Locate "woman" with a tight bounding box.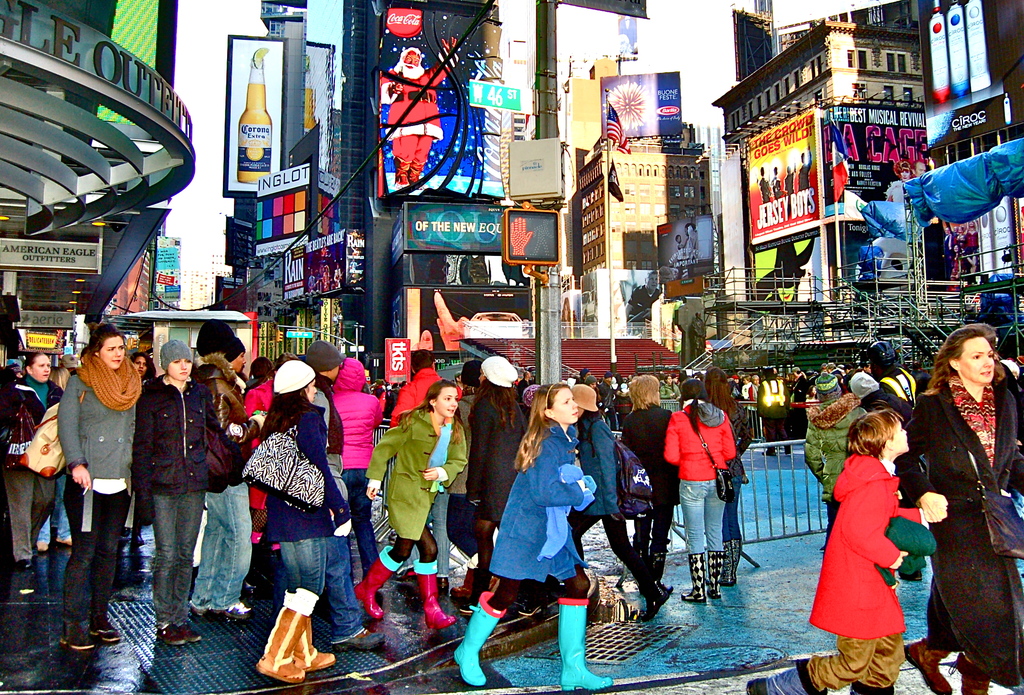
(267,356,352,691).
